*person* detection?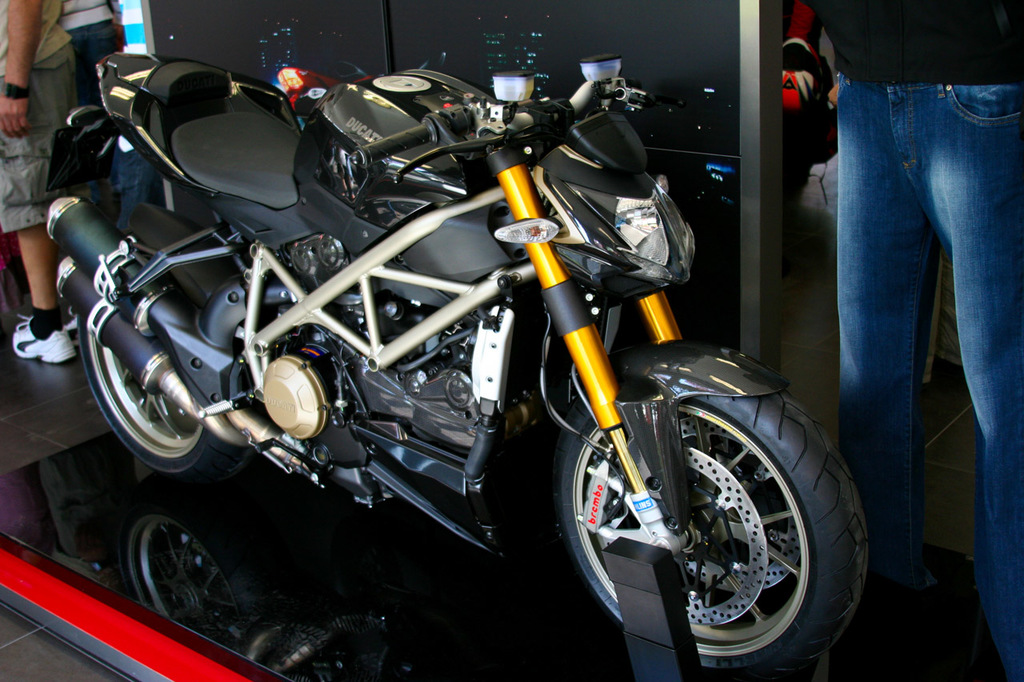
box=[771, 0, 846, 233]
